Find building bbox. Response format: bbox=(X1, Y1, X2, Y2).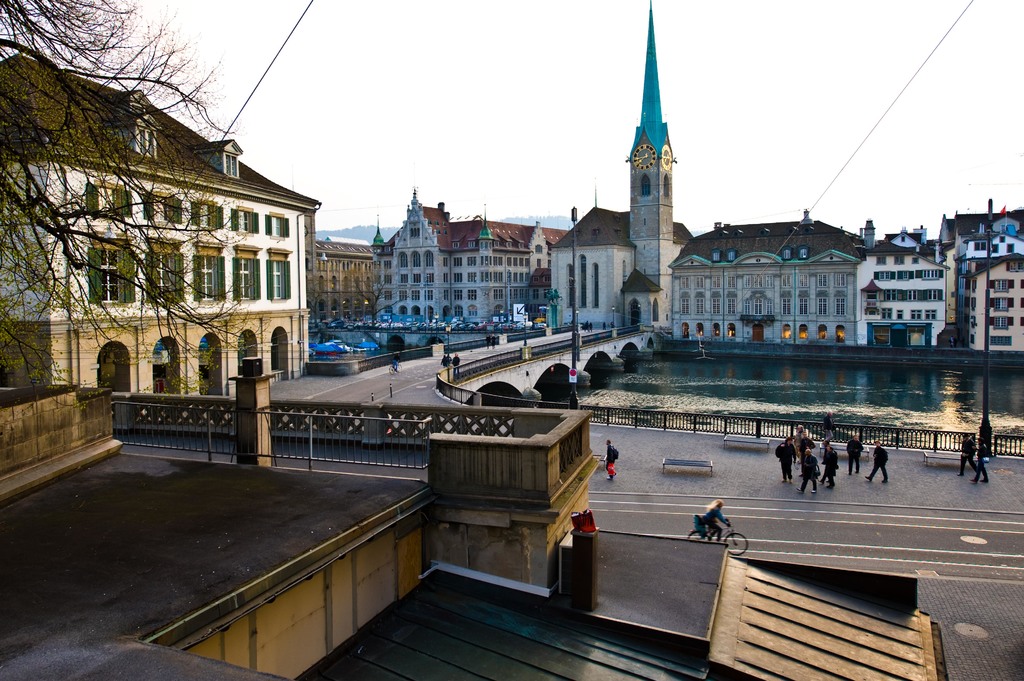
bbox=(548, 204, 694, 333).
